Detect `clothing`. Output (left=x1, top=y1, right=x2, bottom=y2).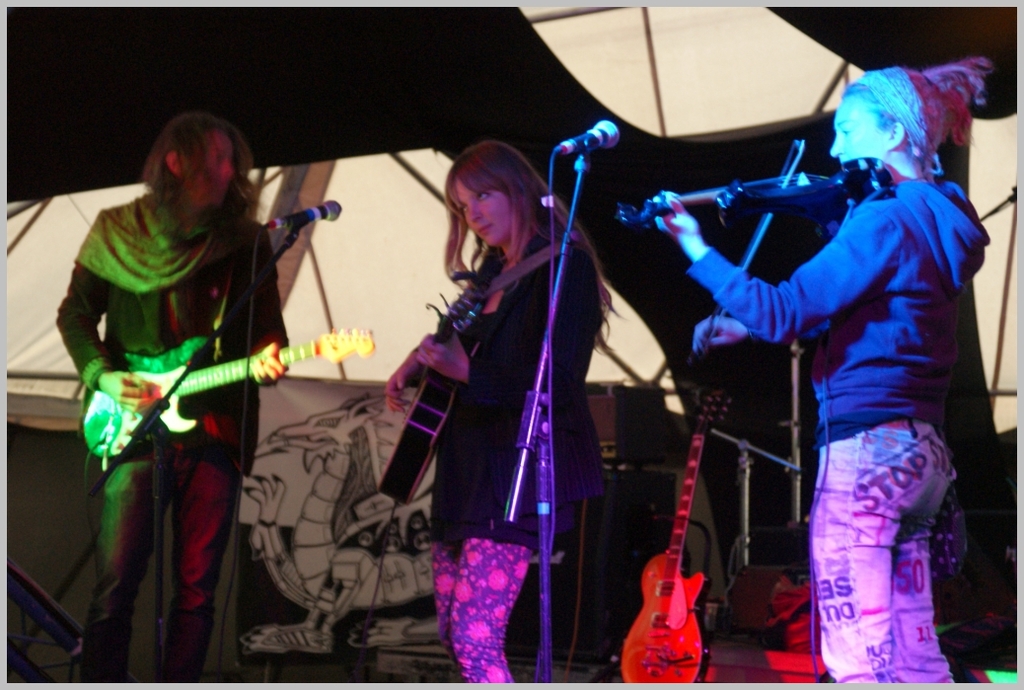
(left=686, top=179, right=990, bottom=681).
